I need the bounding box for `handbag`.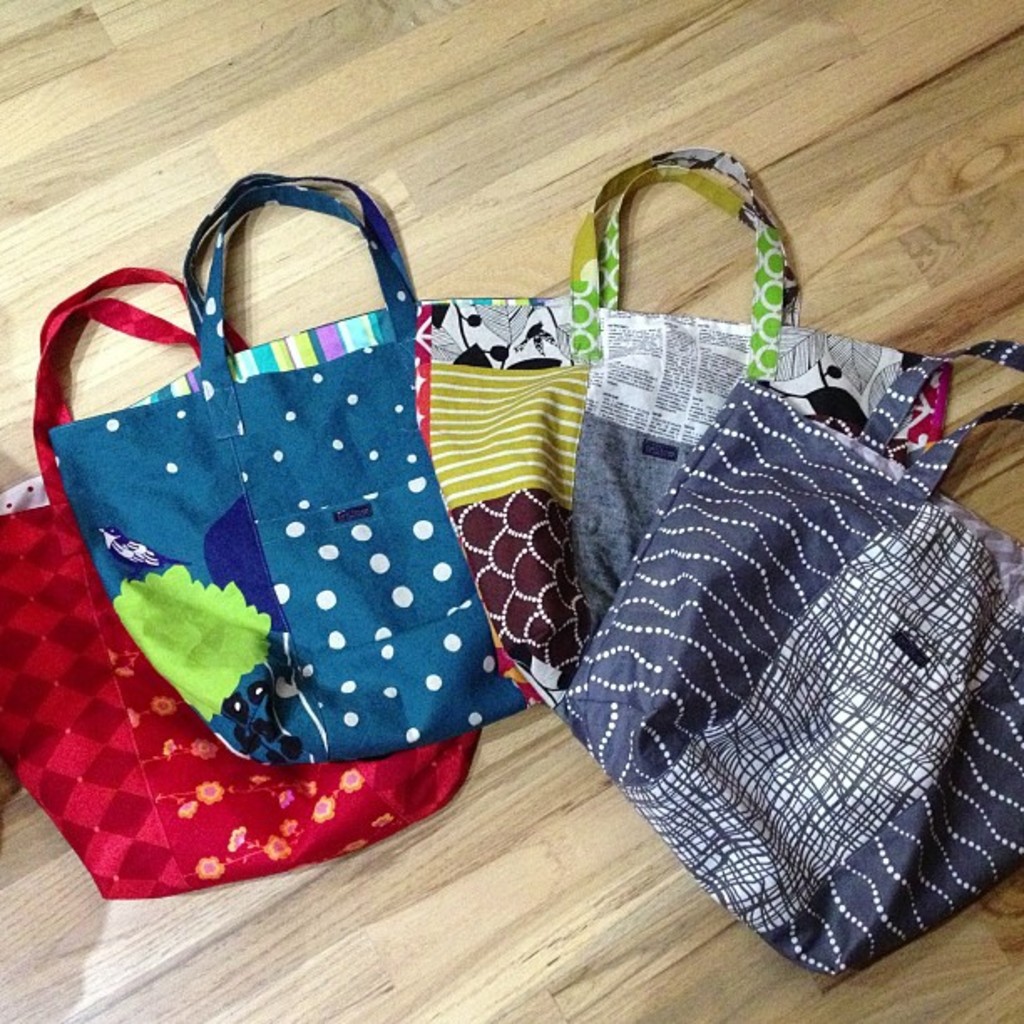
Here it is: box(400, 152, 957, 708).
